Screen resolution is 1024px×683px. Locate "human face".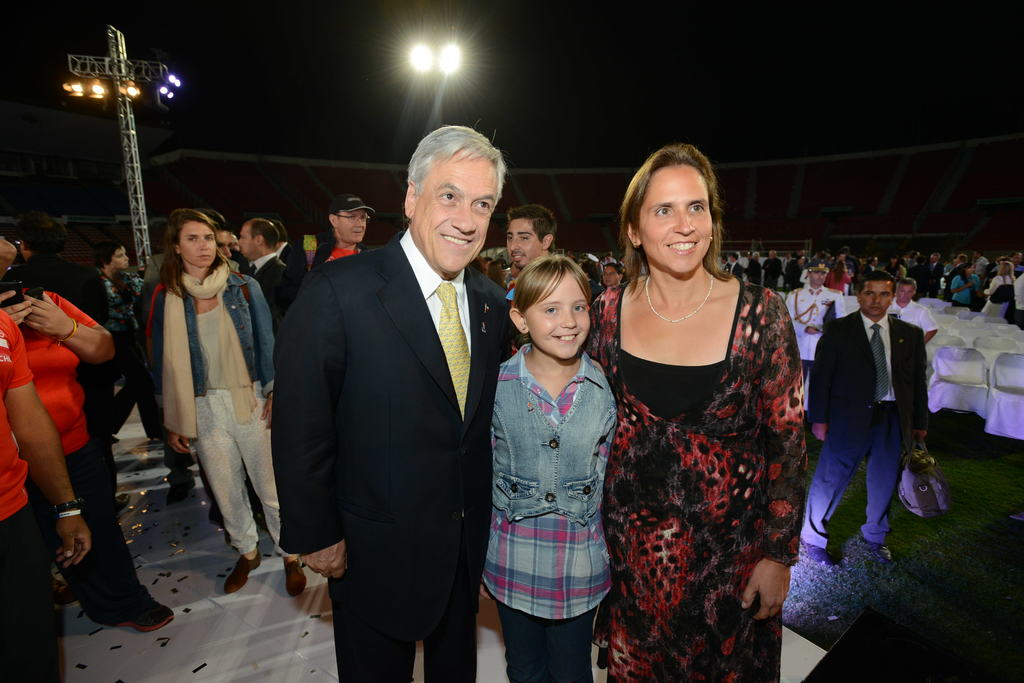
409 149 500 276.
